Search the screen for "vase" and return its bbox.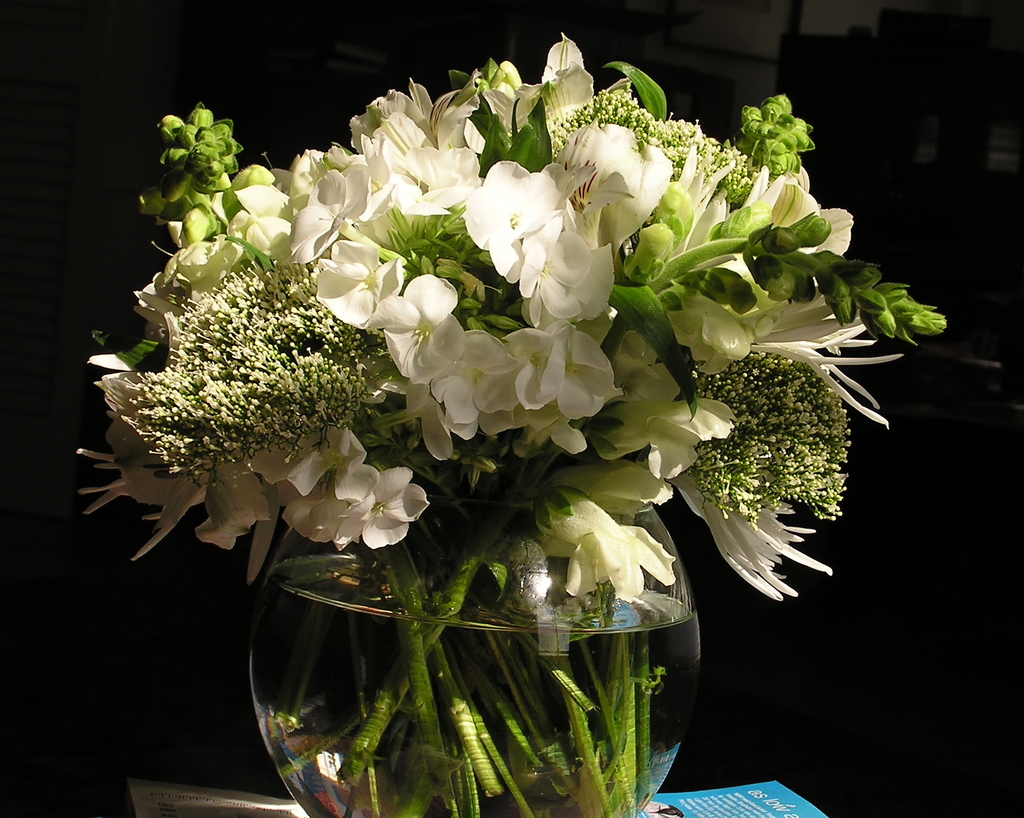
Found: locate(250, 506, 705, 816).
